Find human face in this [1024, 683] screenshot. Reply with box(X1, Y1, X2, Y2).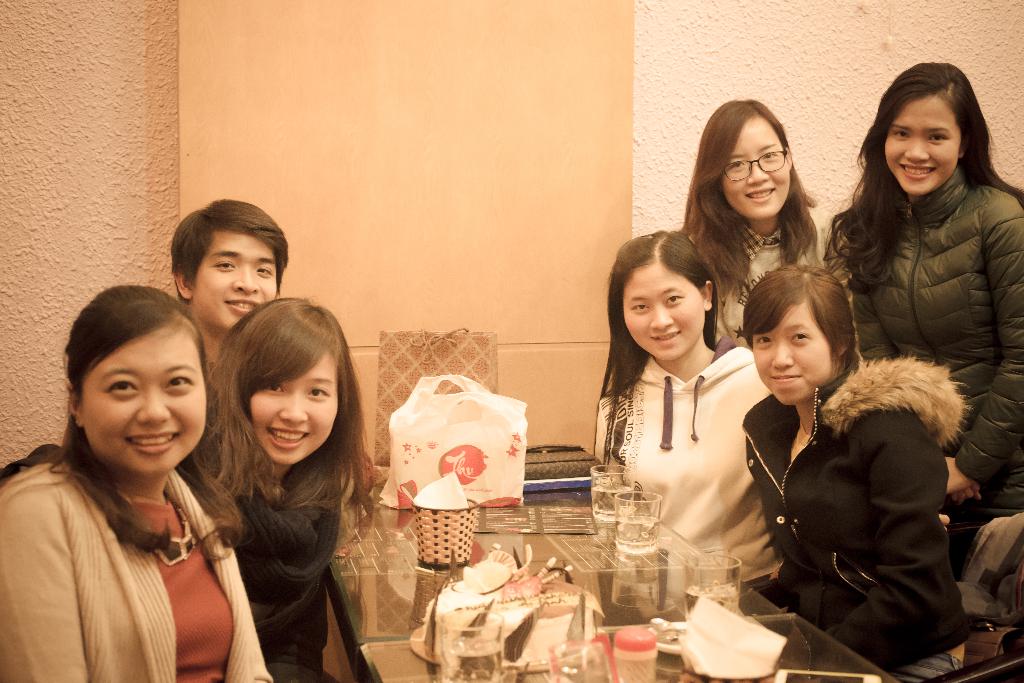
box(719, 121, 788, 219).
